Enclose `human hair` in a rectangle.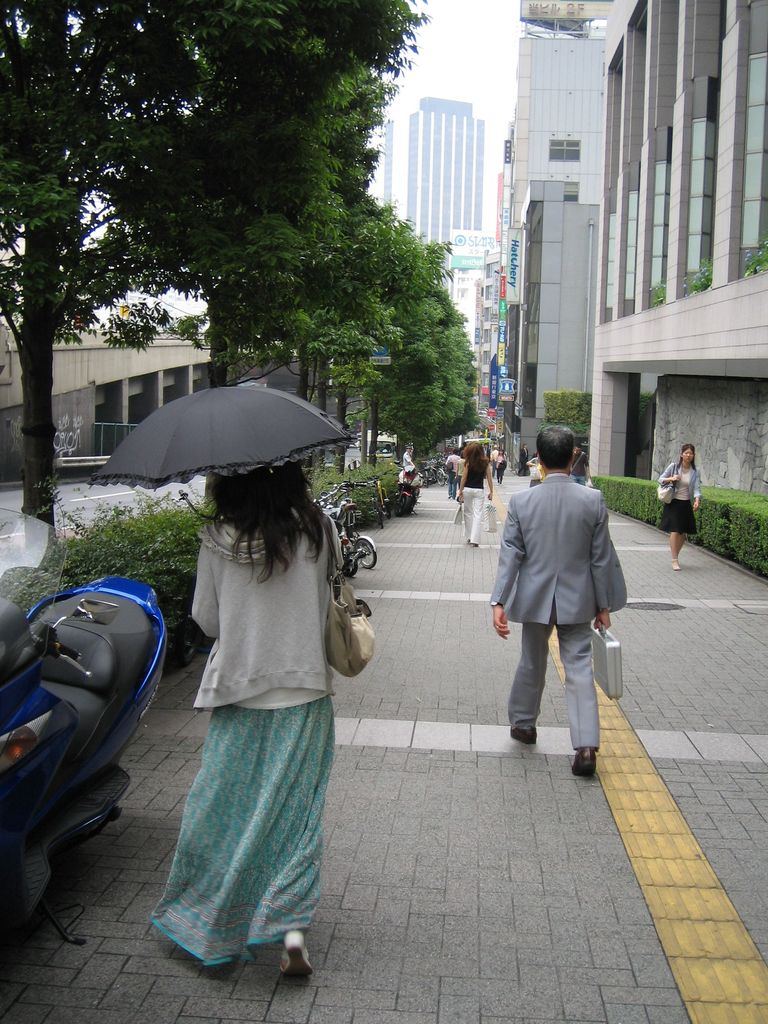
{"left": 452, "top": 449, "right": 461, "bottom": 457}.
